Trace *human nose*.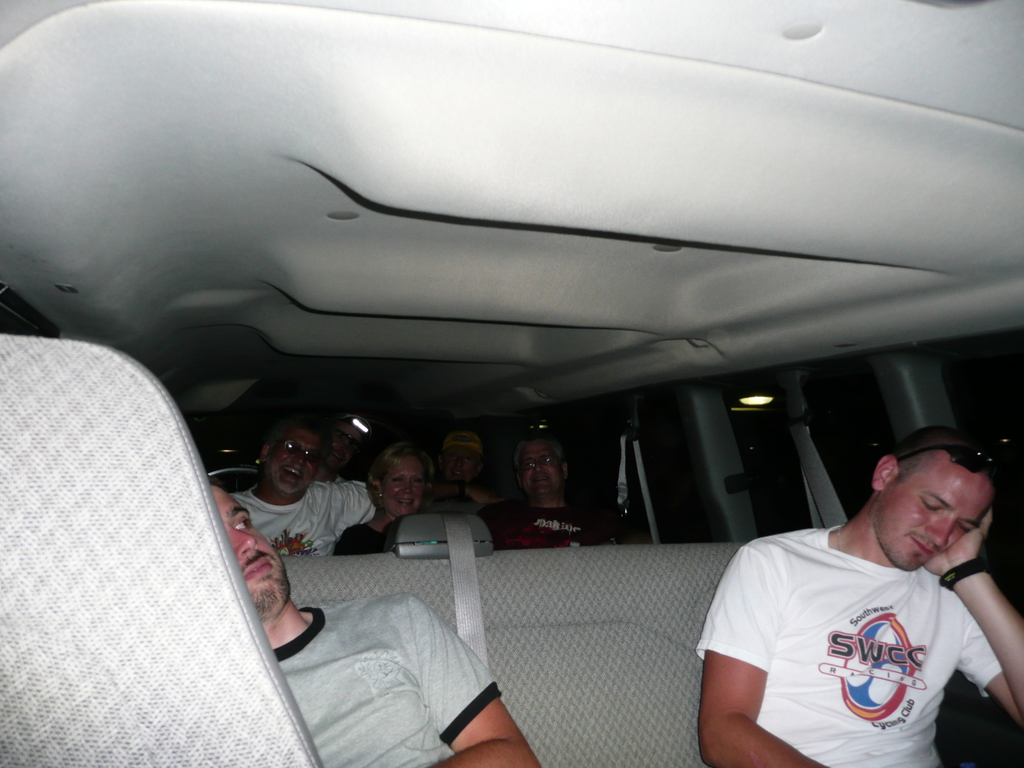
Traced to Rect(225, 527, 258, 558).
